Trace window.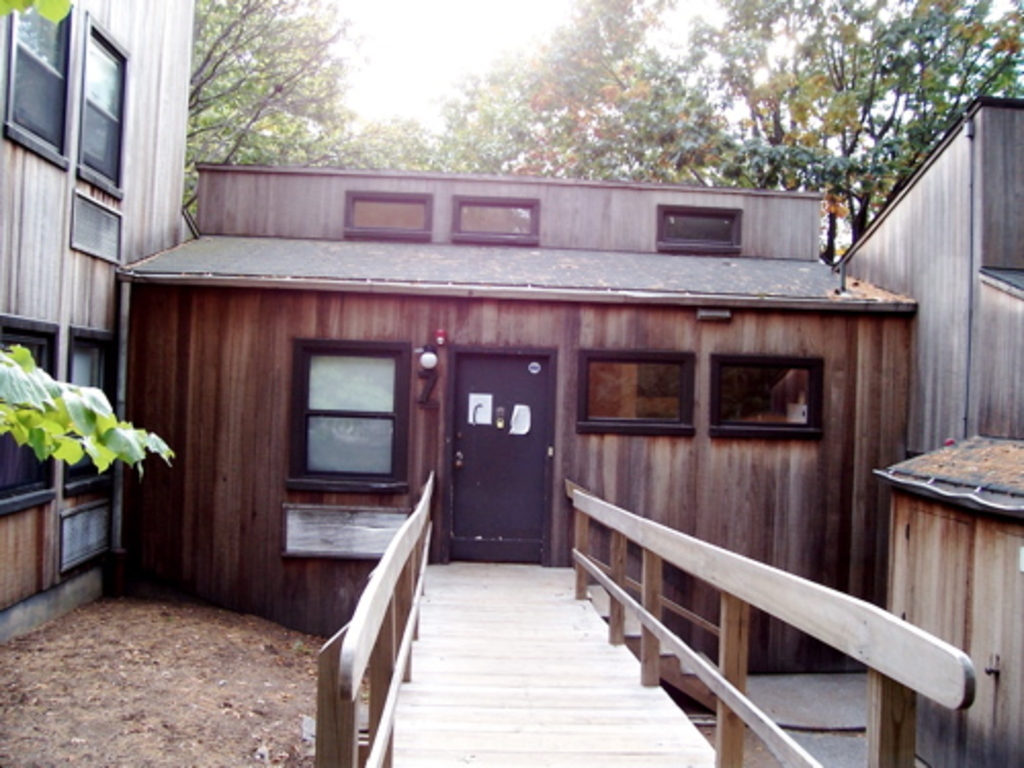
Traced to <bbox>455, 195, 537, 248</bbox>.
